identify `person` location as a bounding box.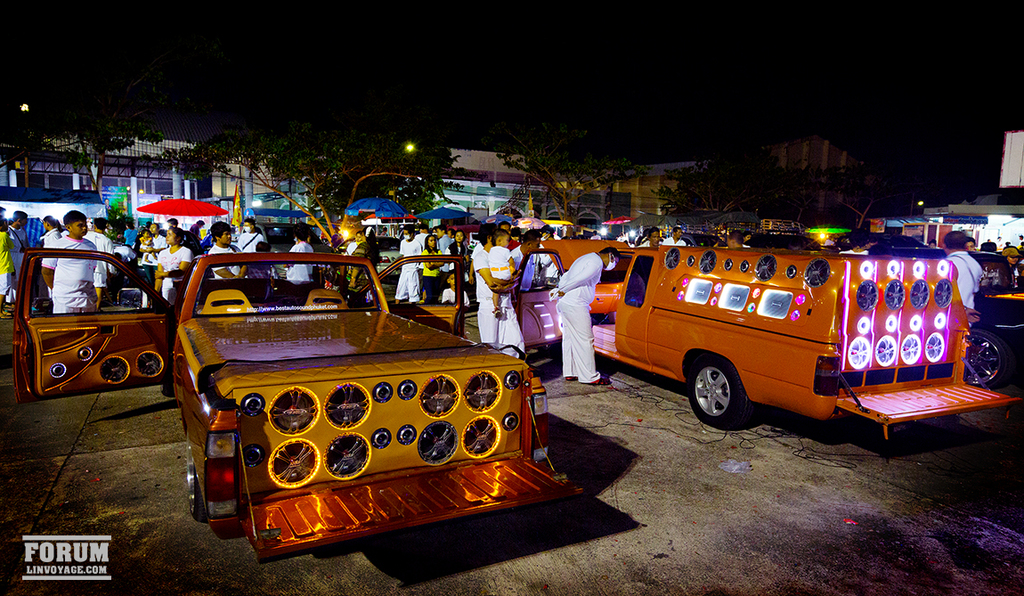
box(234, 218, 265, 255).
